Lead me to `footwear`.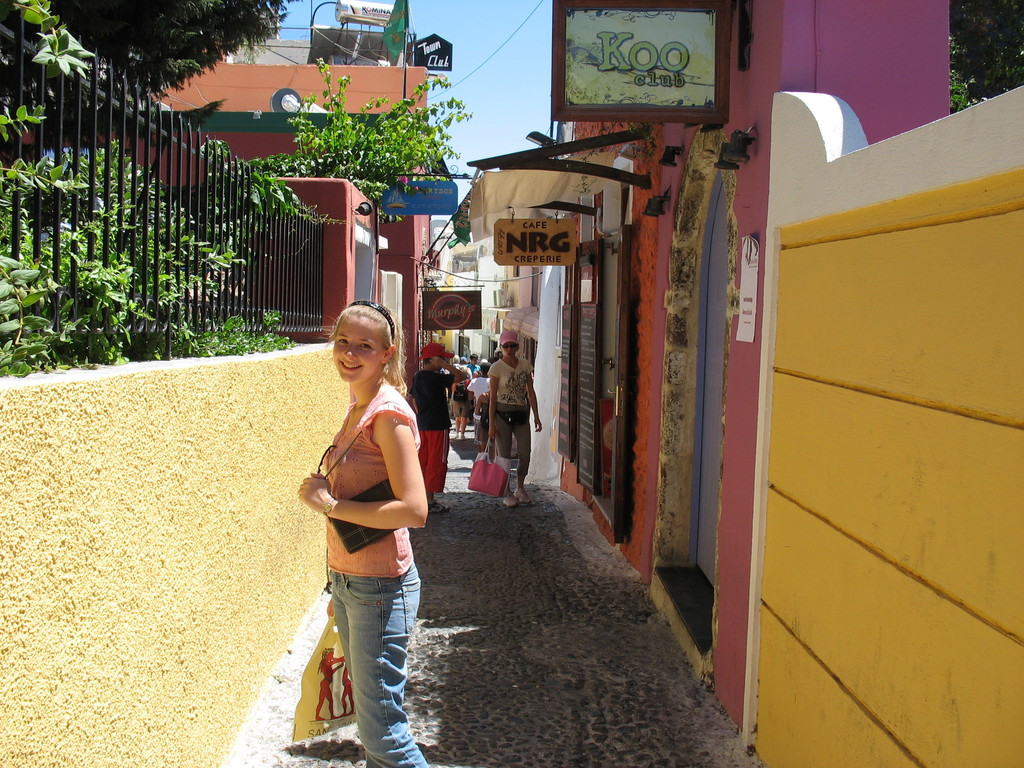
Lead to detection(428, 500, 451, 516).
